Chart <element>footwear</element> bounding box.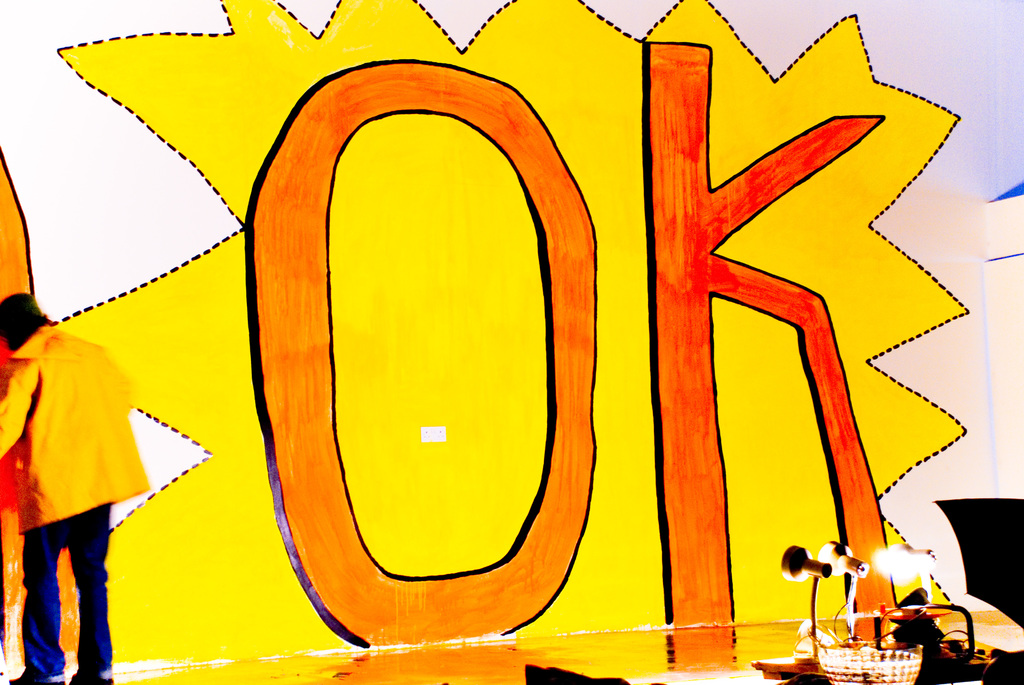
Charted: rect(68, 673, 110, 684).
